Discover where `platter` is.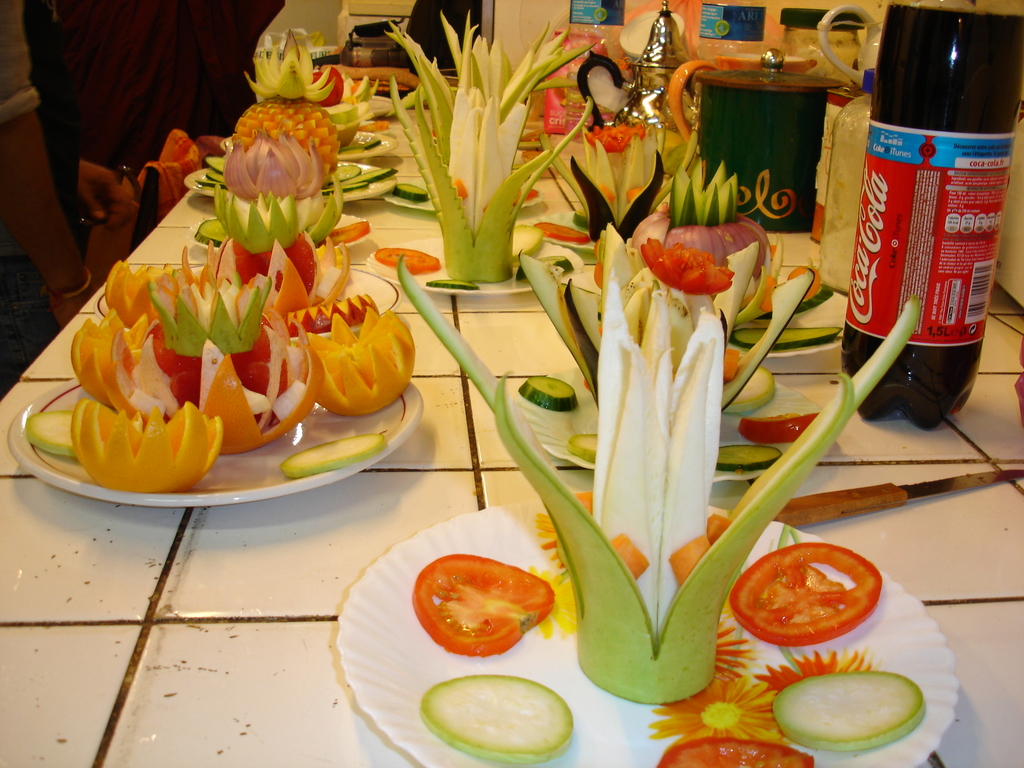
Discovered at (left=338, top=487, right=961, bottom=767).
